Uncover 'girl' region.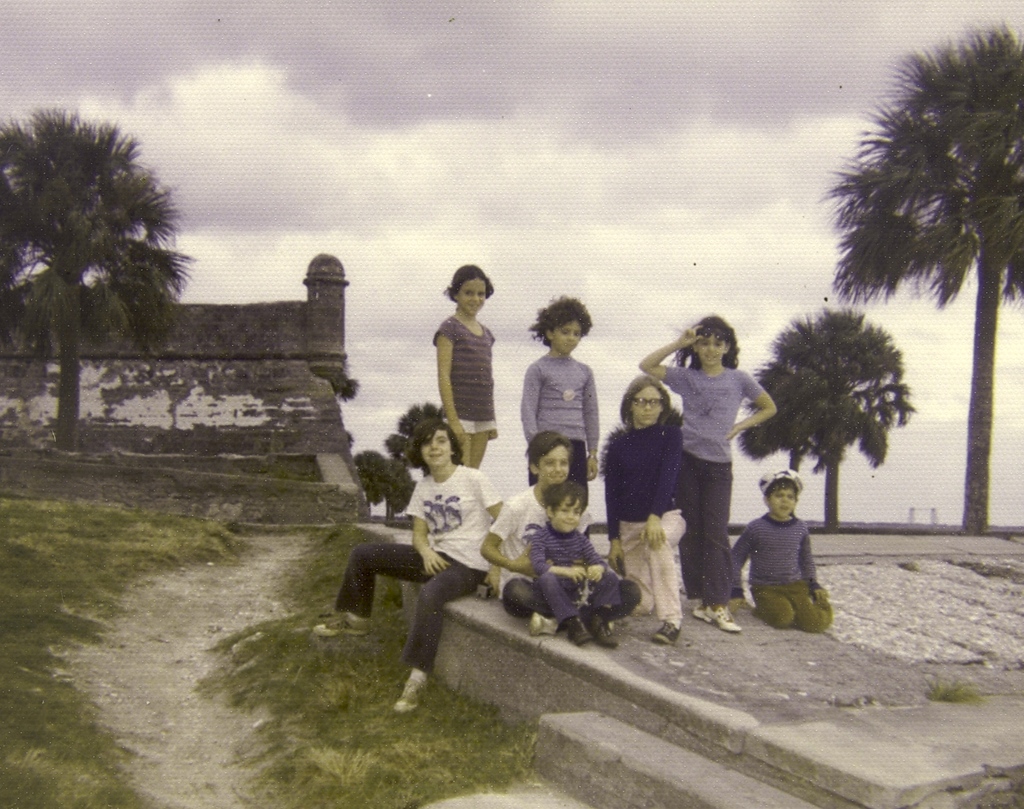
Uncovered: 521, 293, 602, 527.
